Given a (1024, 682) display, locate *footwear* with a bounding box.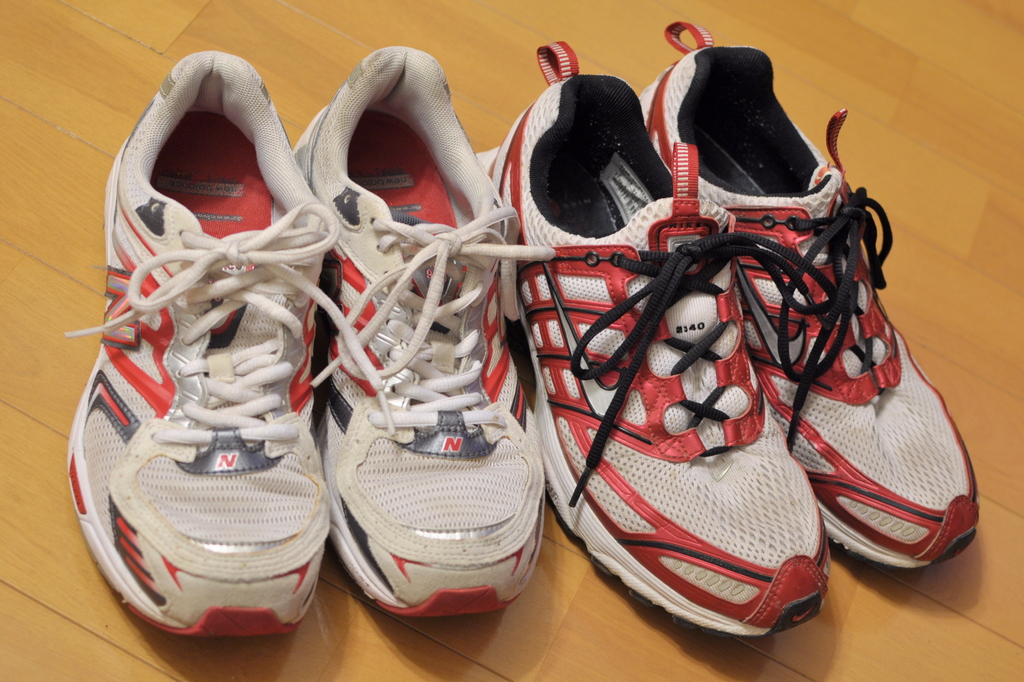
Located: bbox=(638, 16, 985, 575).
